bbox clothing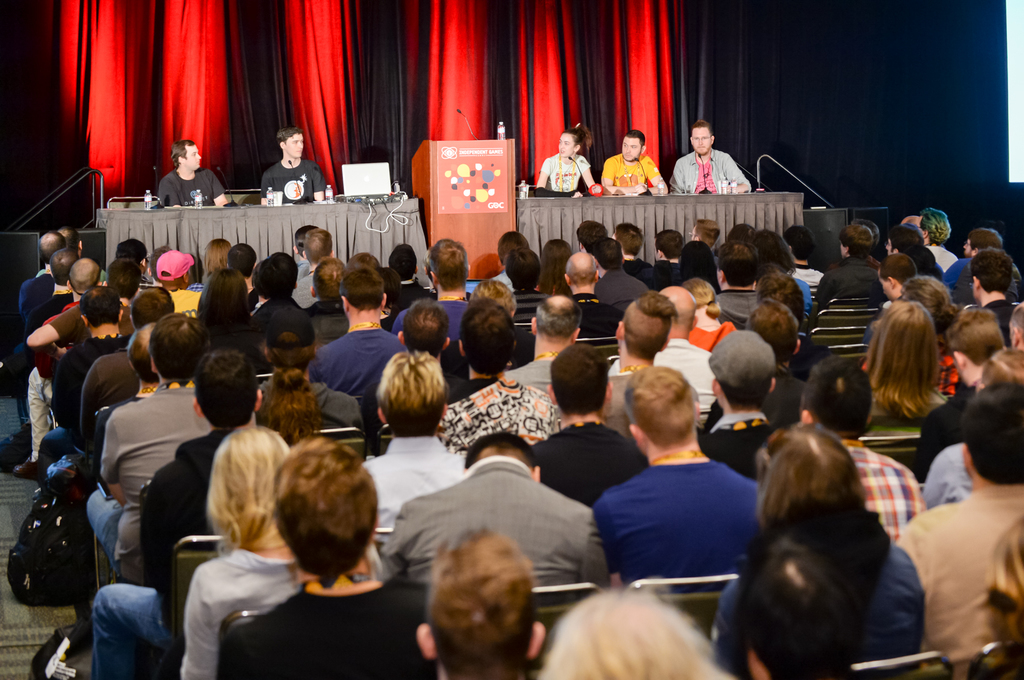
BBox(86, 379, 207, 576)
